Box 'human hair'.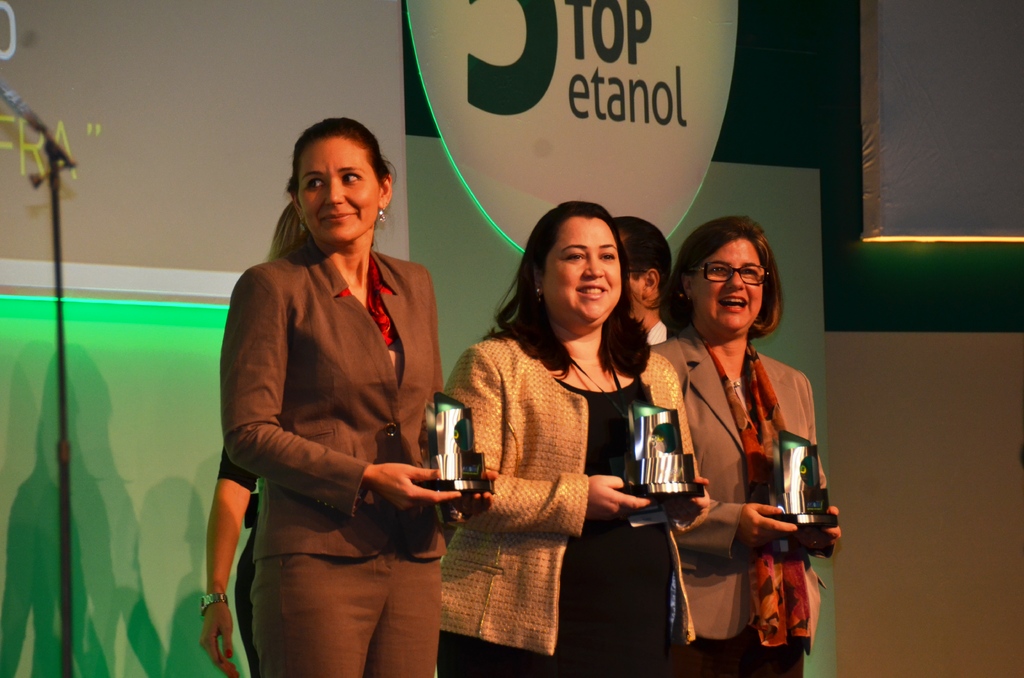
BBox(267, 200, 311, 262).
